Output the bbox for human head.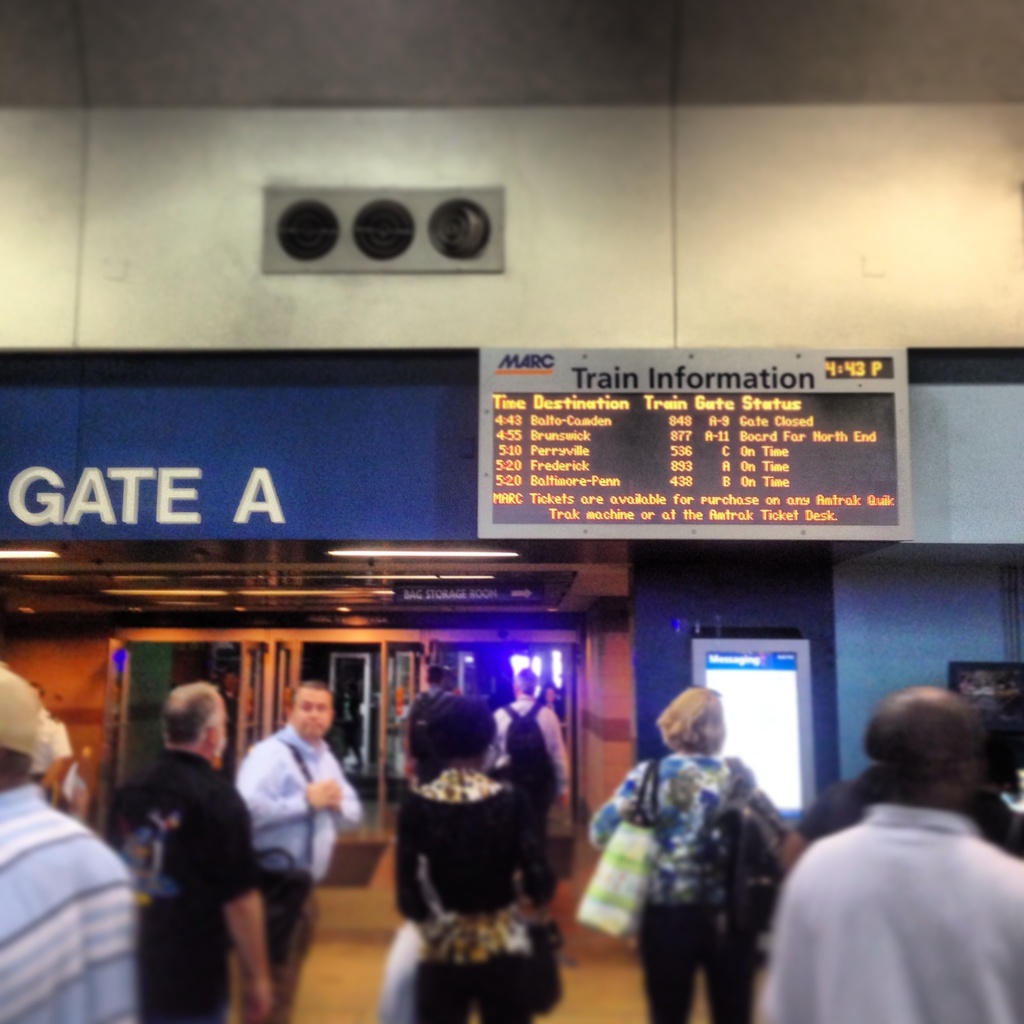
(419,693,499,779).
